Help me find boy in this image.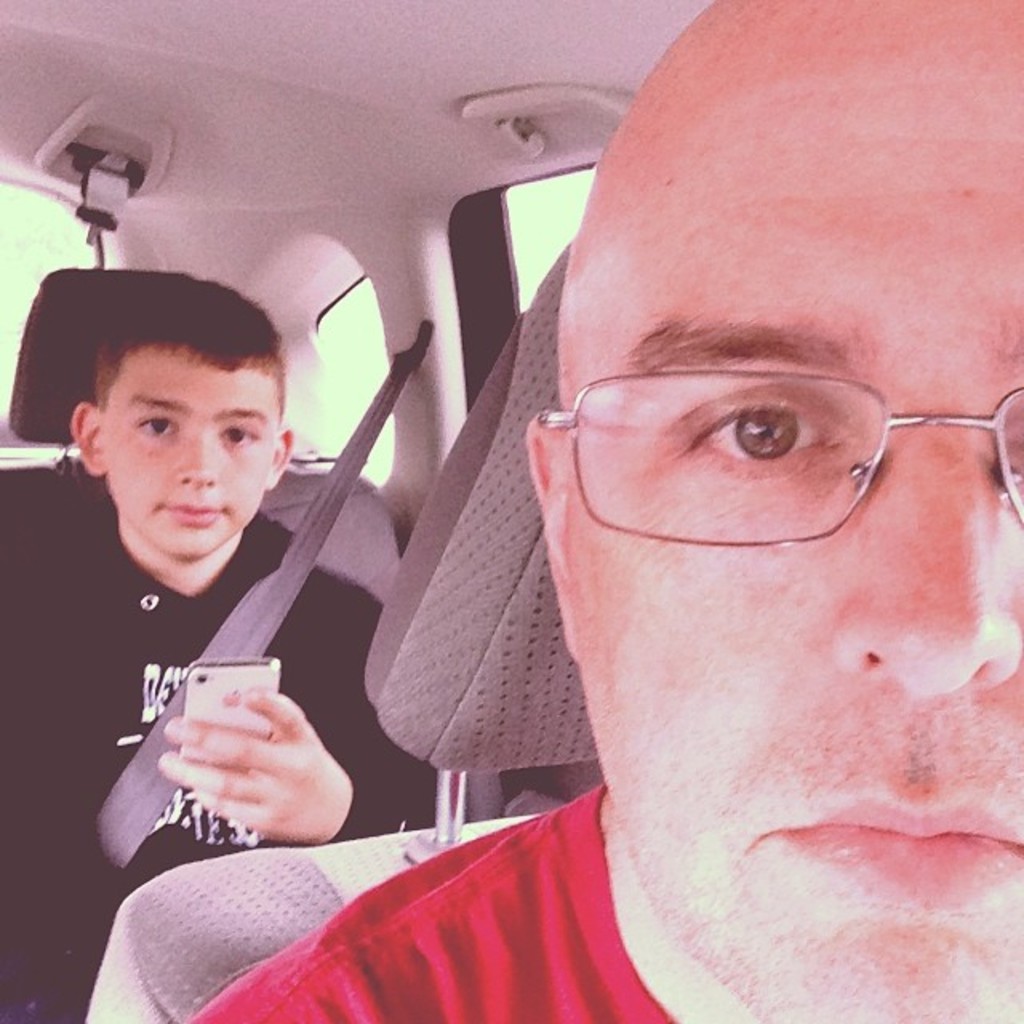
Found it: <box>0,274,434,1022</box>.
